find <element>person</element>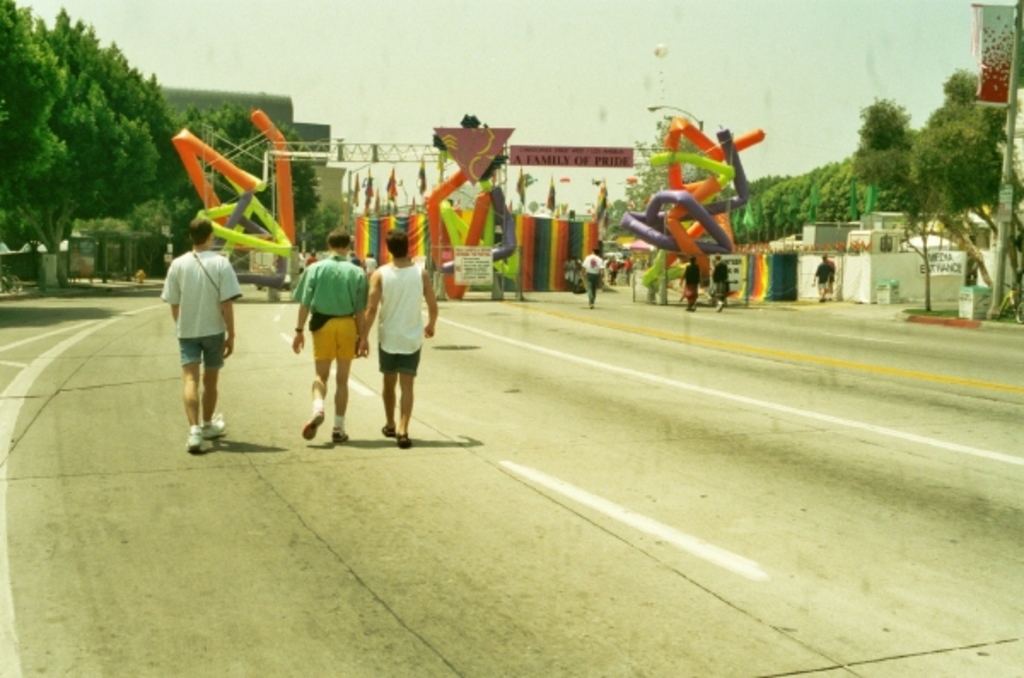
(left=809, top=254, right=833, bottom=299)
